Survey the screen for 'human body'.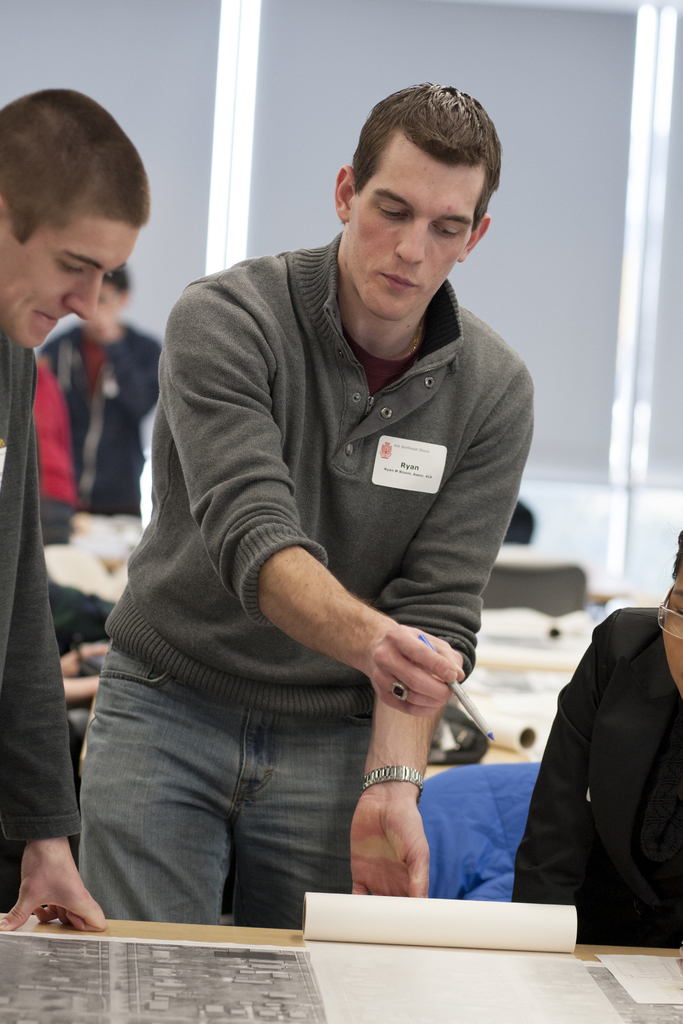
Survey found: bbox=(89, 59, 562, 979).
